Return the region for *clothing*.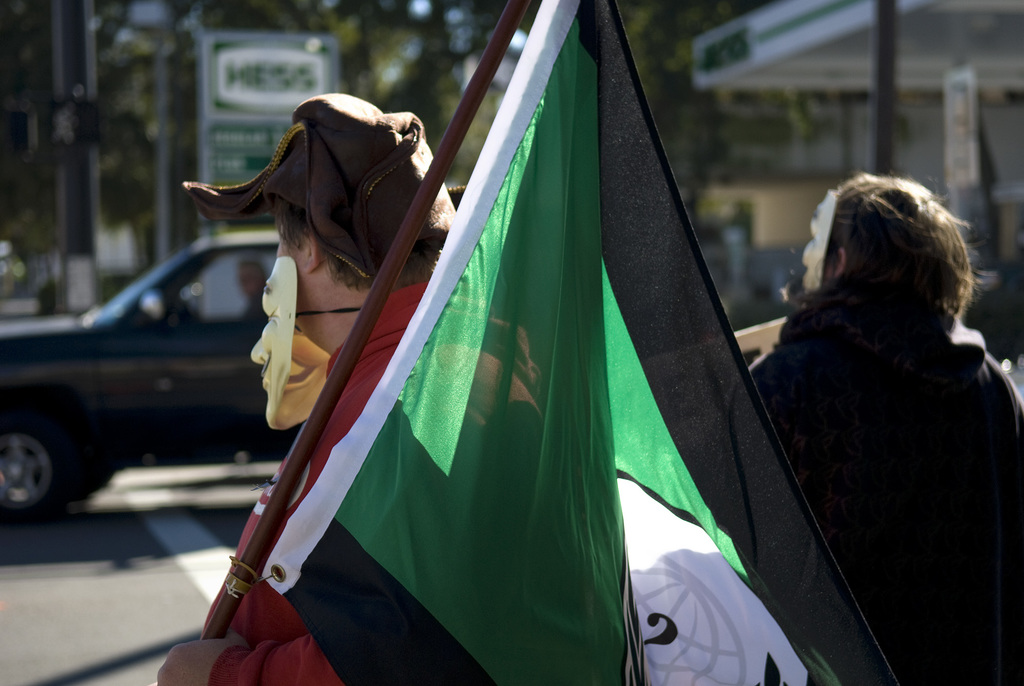
747 188 1018 673.
